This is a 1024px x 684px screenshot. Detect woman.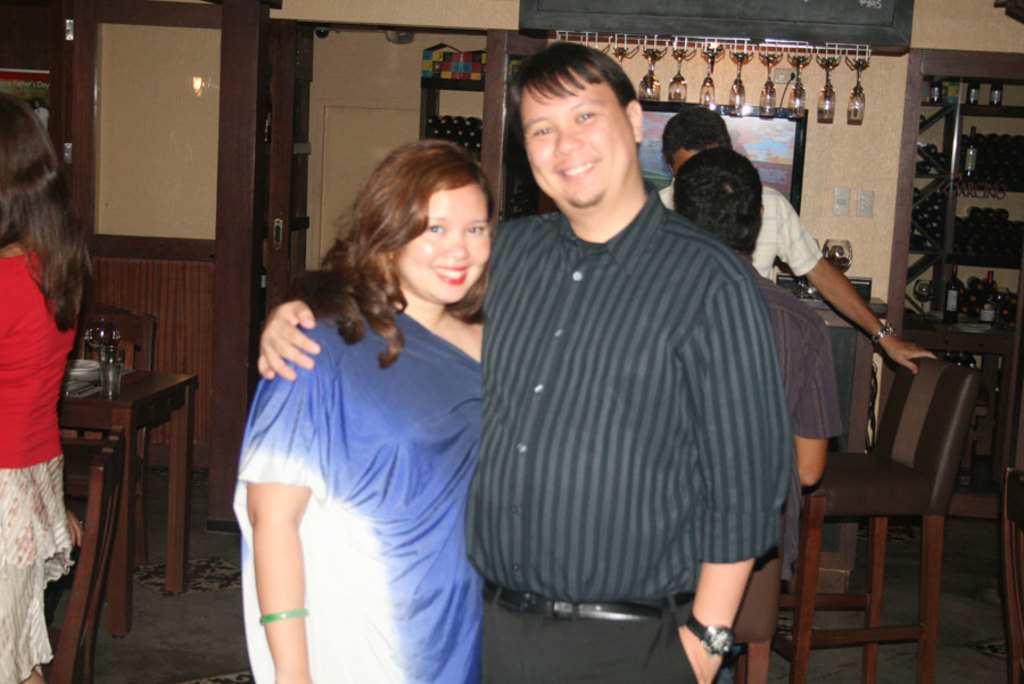
x1=0, y1=97, x2=97, y2=683.
